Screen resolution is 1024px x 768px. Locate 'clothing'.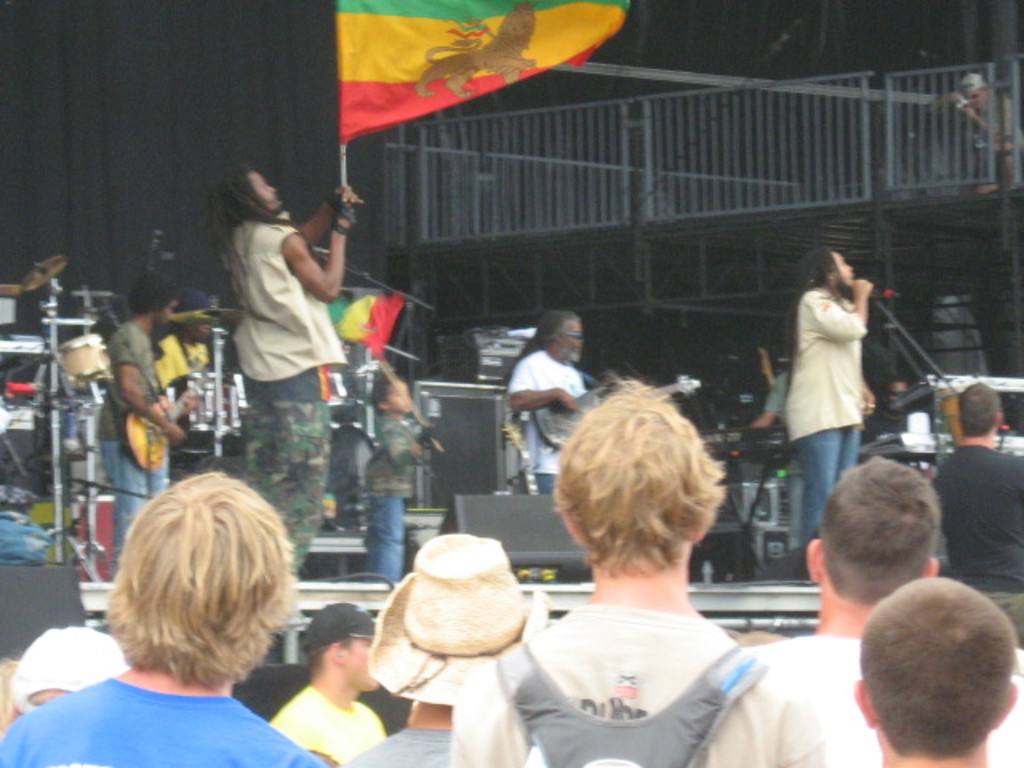
(226, 210, 341, 573).
